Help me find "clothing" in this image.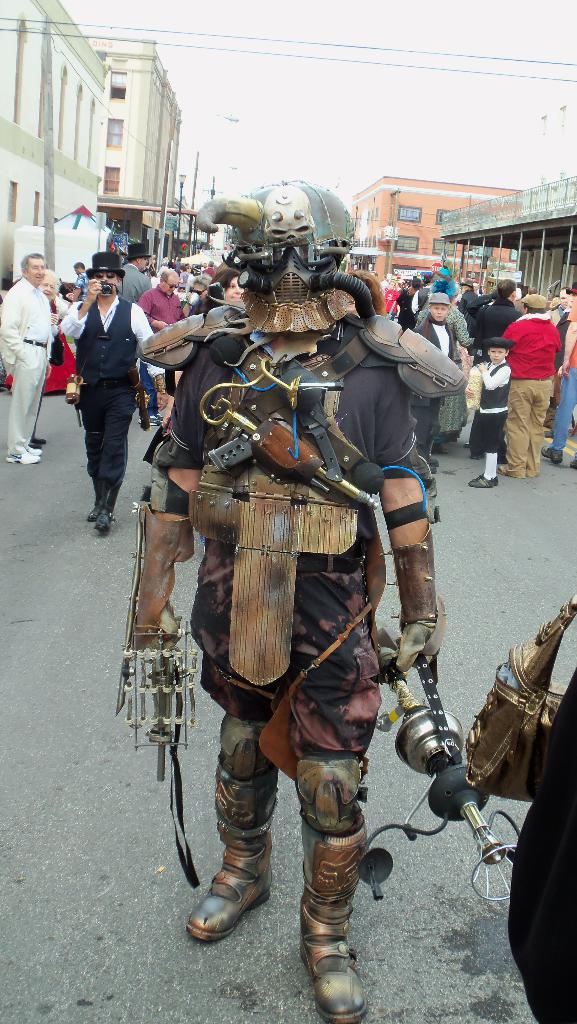
Found it: [left=61, top=236, right=140, bottom=507].
